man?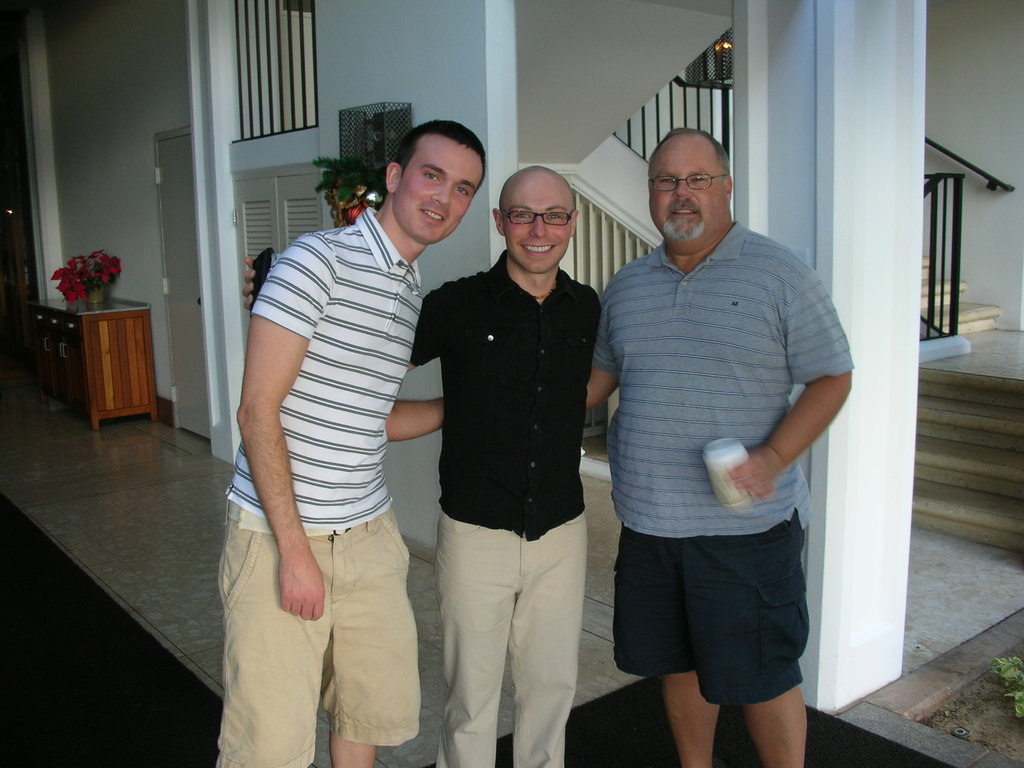
(x1=583, y1=92, x2=851, y2=750)
